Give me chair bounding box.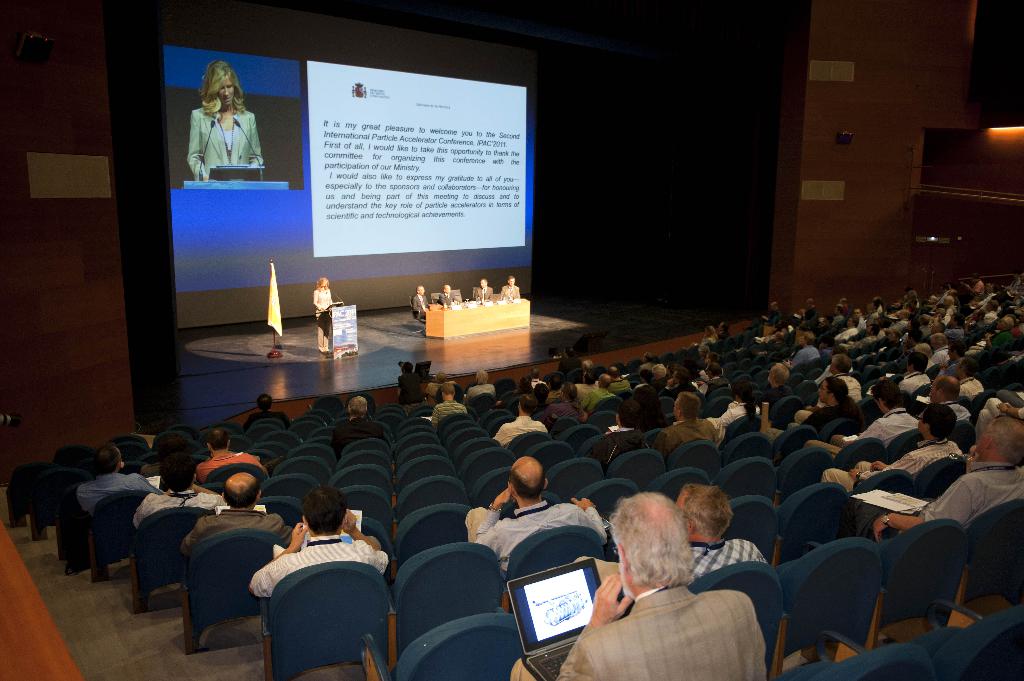
[left=390, top=501, right=477, bottom=562].
